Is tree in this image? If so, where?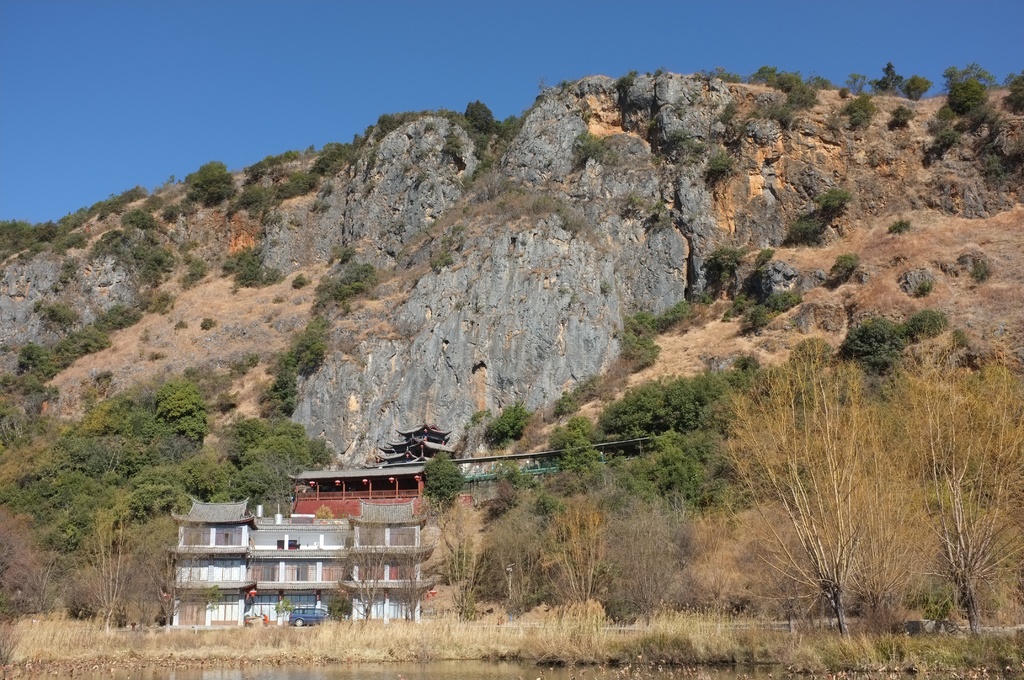
Yes, at bbox=[871, 59, 901, 95].
